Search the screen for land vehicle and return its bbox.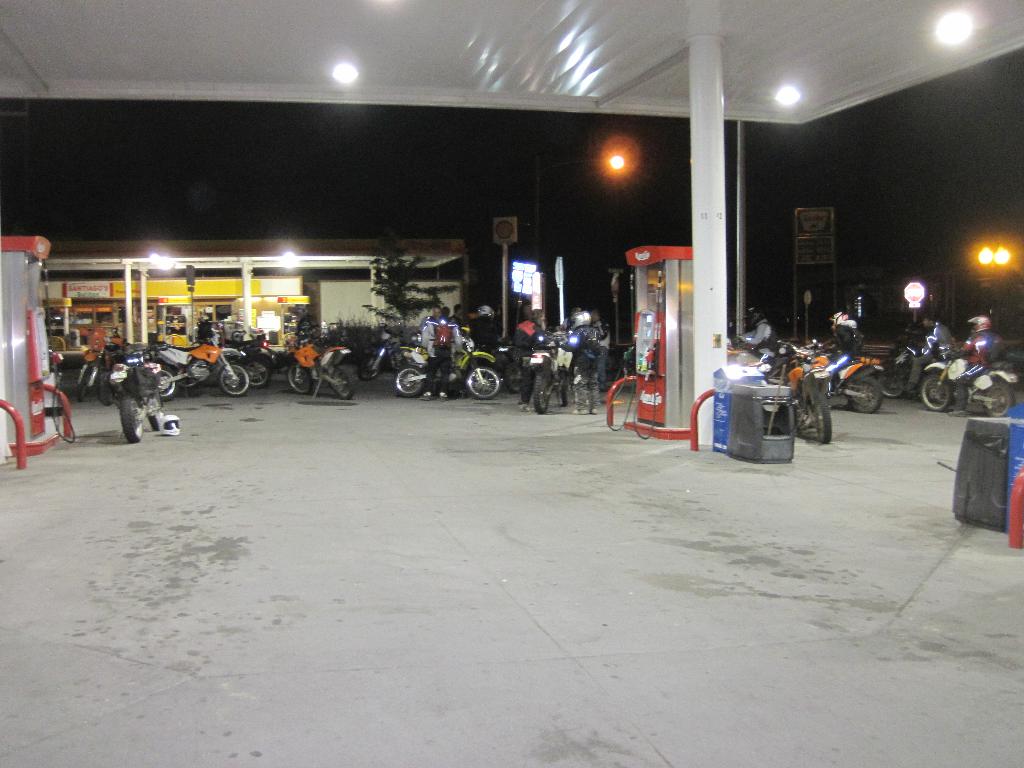
Found: detection(211, 321, 266, 342).
